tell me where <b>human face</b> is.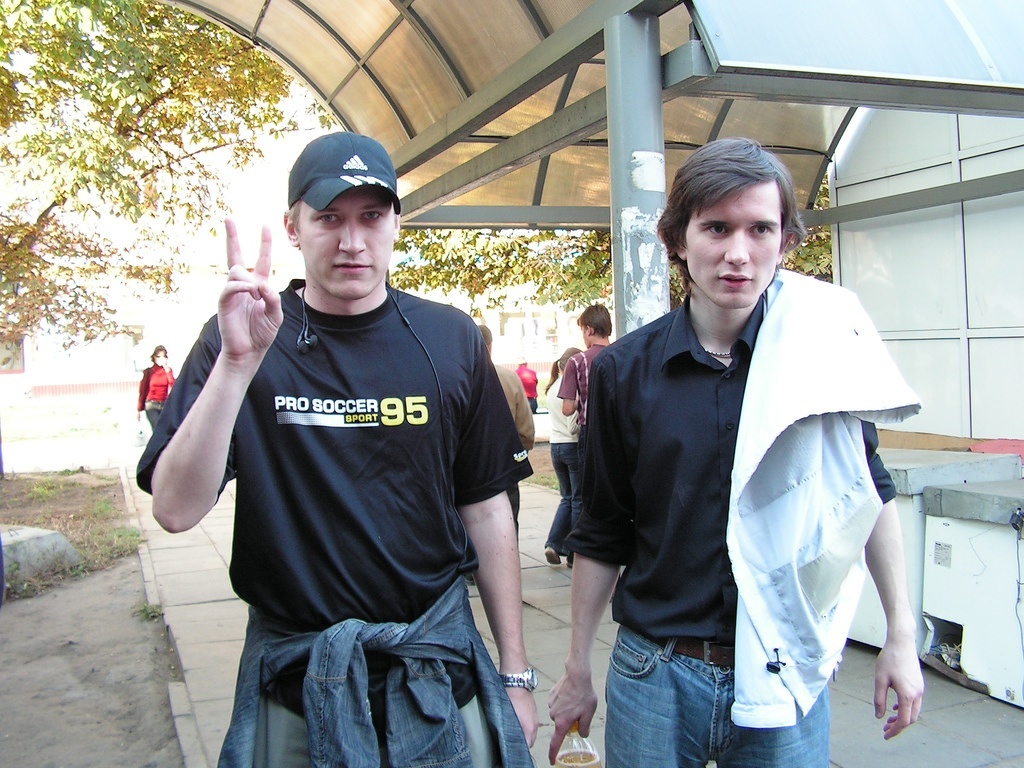
<b>human face</b> is at (x1=304, y1=186, x2=393, y2=304).
